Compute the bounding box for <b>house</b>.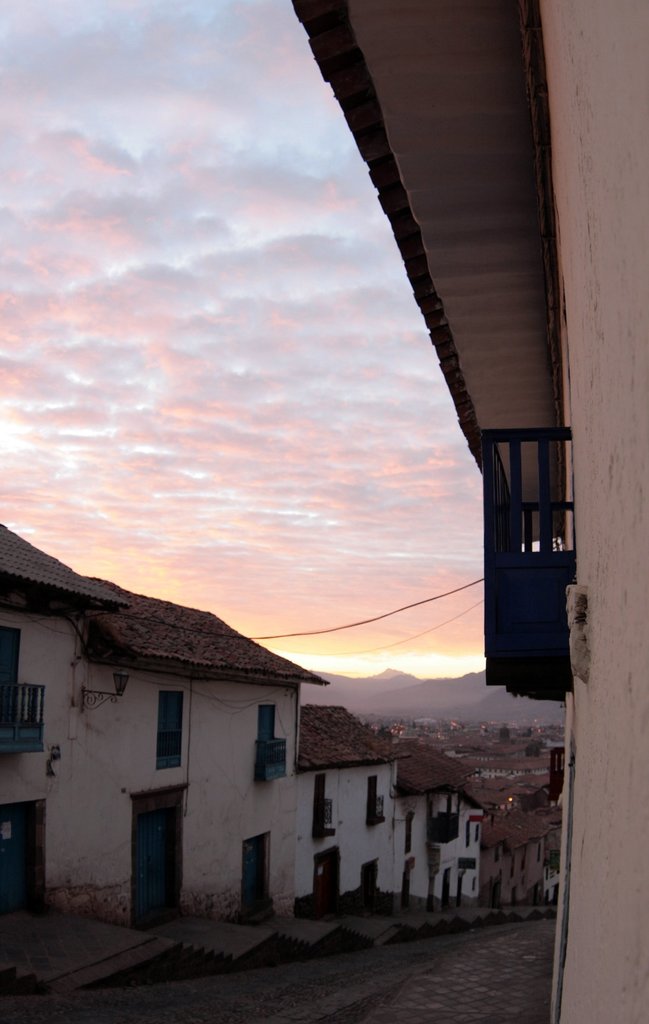
pyautogui.locateOnScreen(393, 734, 475, 906).
